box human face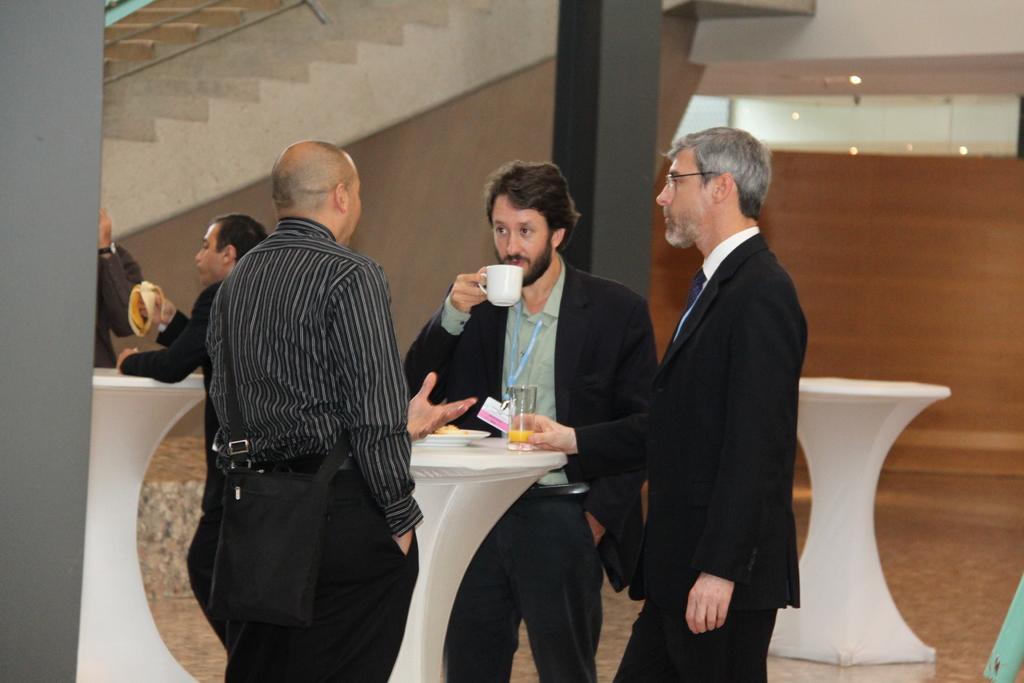
(left=657, top=150, right=712, bottom=247)
